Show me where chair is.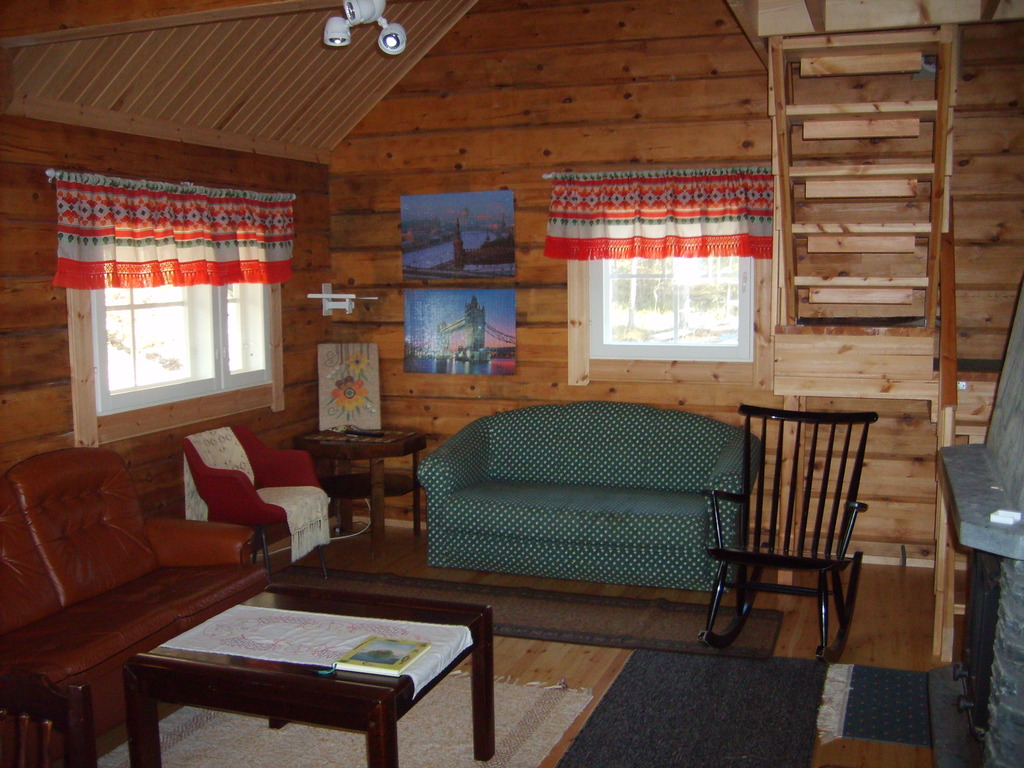
chair is at locate(174, 422, 346, 586).
